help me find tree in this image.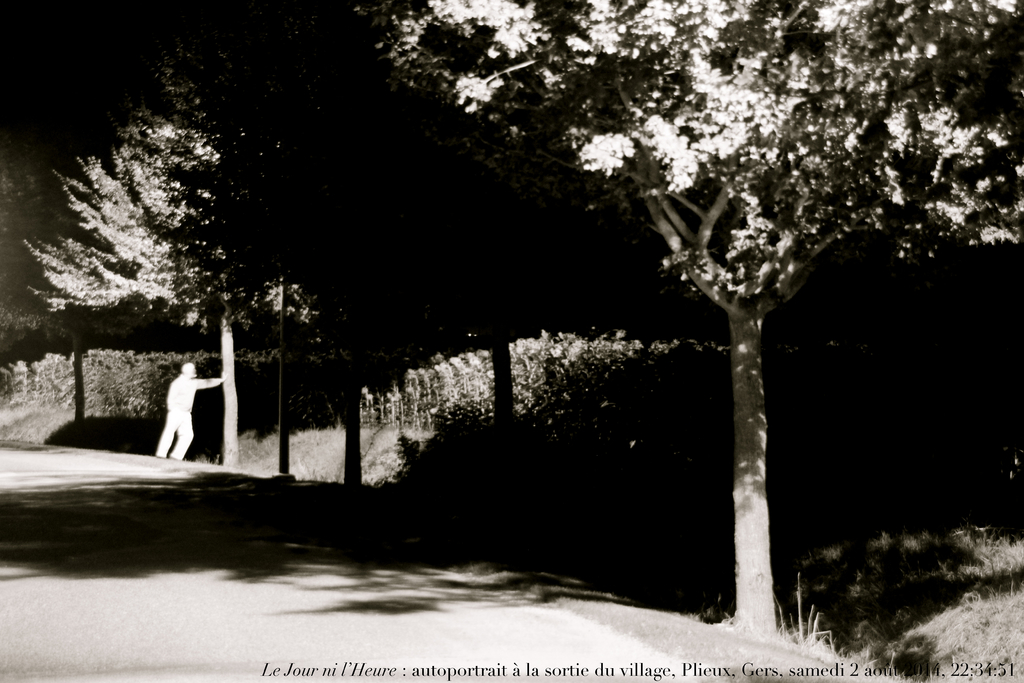
Found it: 0:0:359:462.
